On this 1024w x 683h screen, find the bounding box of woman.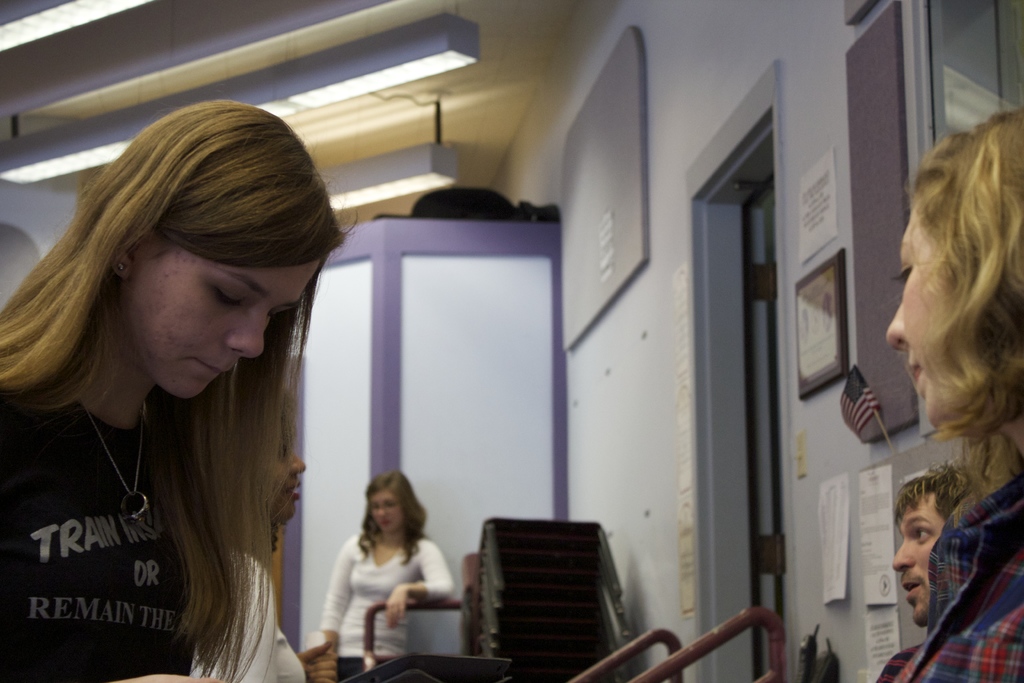
Bounding box: region(871, 108, 1023, 682).
